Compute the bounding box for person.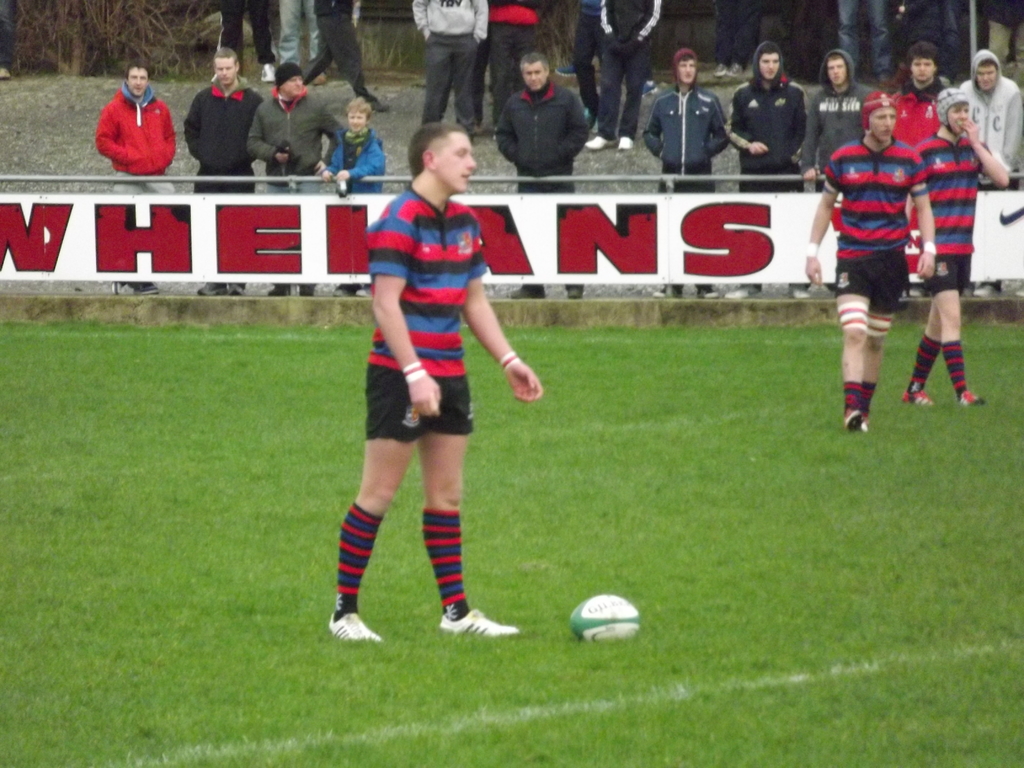
bbox=(721, 38, 812, 188).
